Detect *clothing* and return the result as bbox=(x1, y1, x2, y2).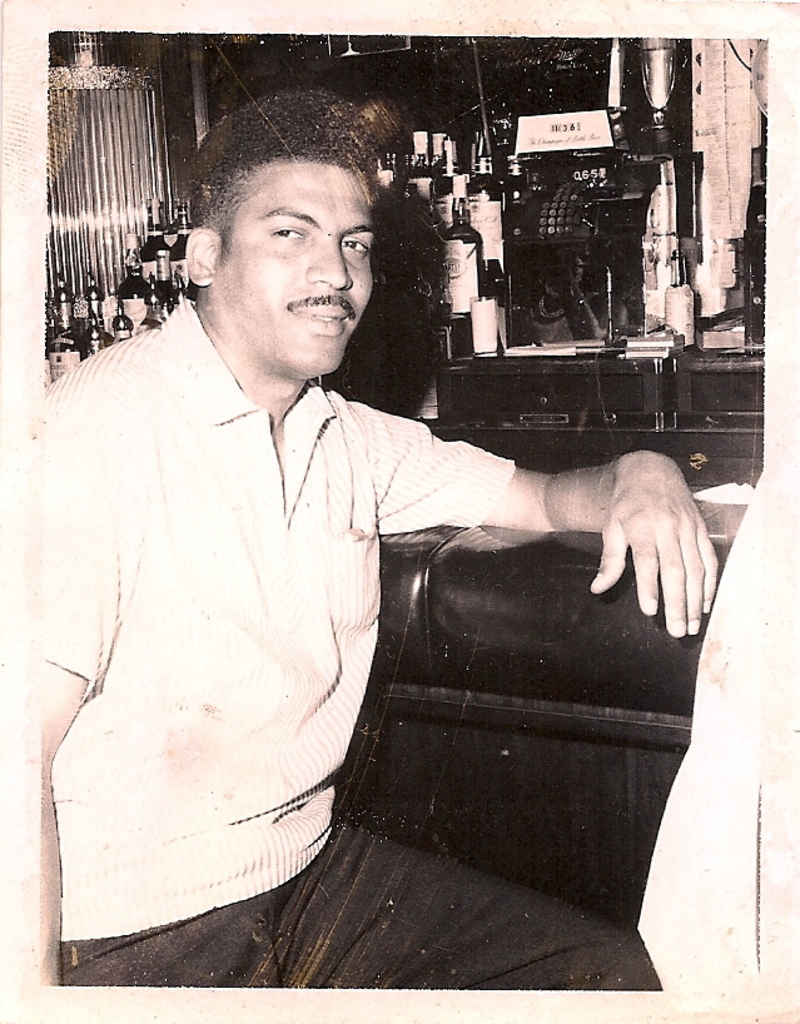
bbox=(35, 275, 500, 910).
